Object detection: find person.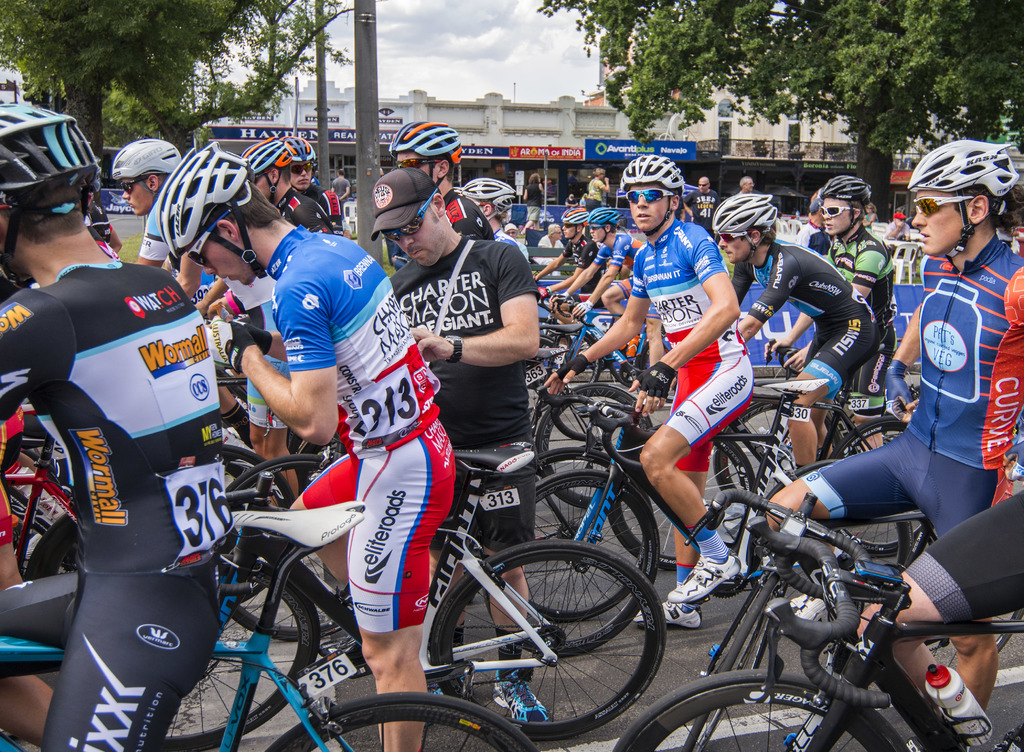
[left=540, top=151, right=750, bottom=601].
